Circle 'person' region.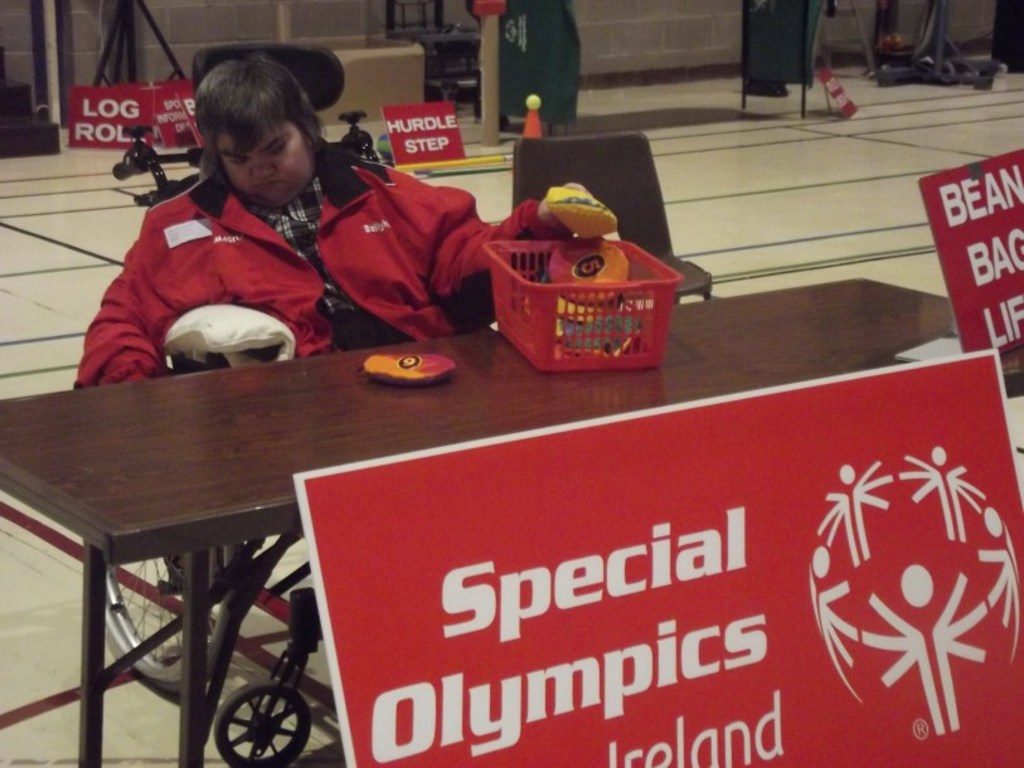
Region: detection(82, 53, 600, 392).
